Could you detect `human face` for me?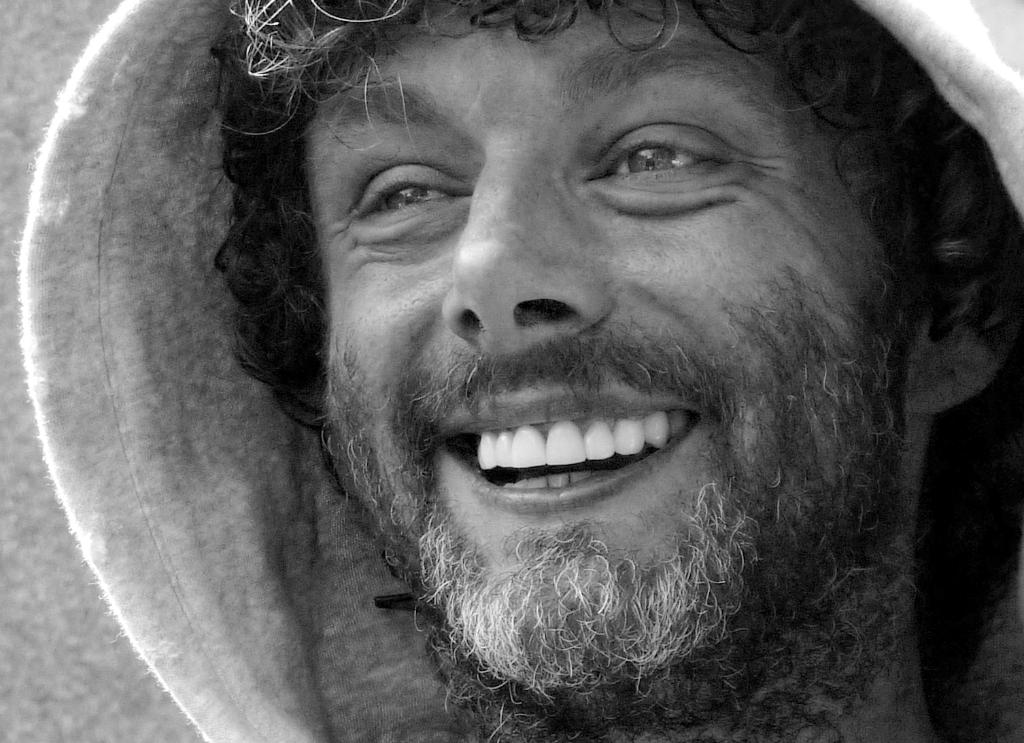
Detection result: 314:0:915:688.
